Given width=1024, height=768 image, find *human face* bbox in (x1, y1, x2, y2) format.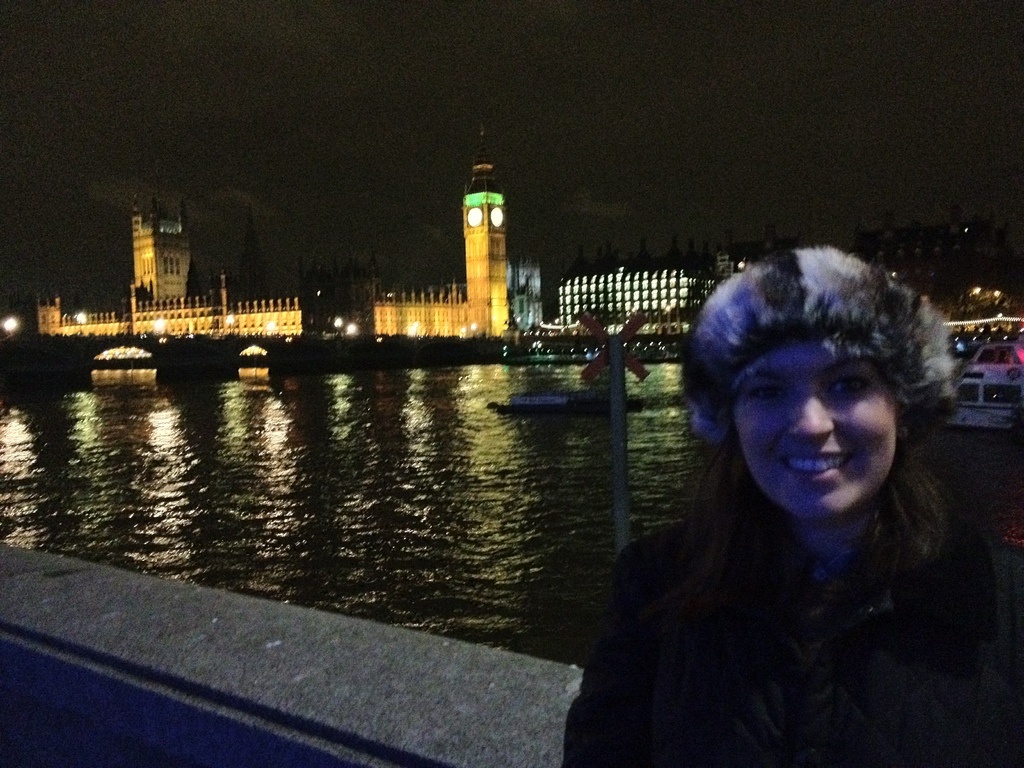
(726, 335, 892, 520).
